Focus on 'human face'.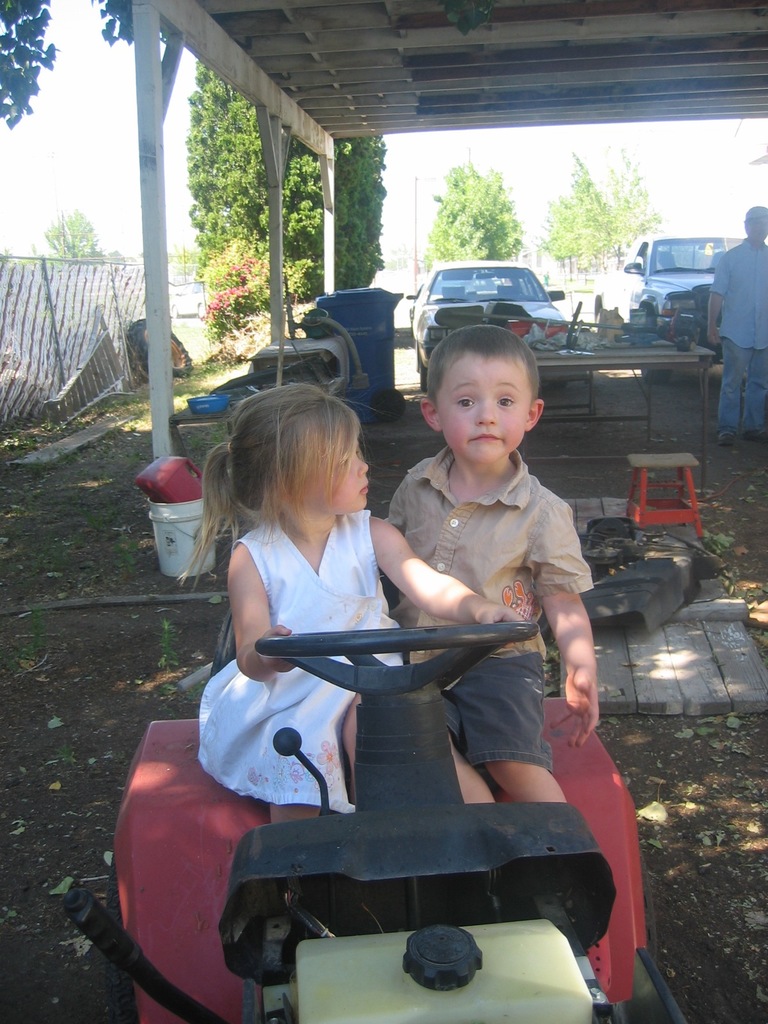
Focused at bbox=(319, 426, 375, 525).
